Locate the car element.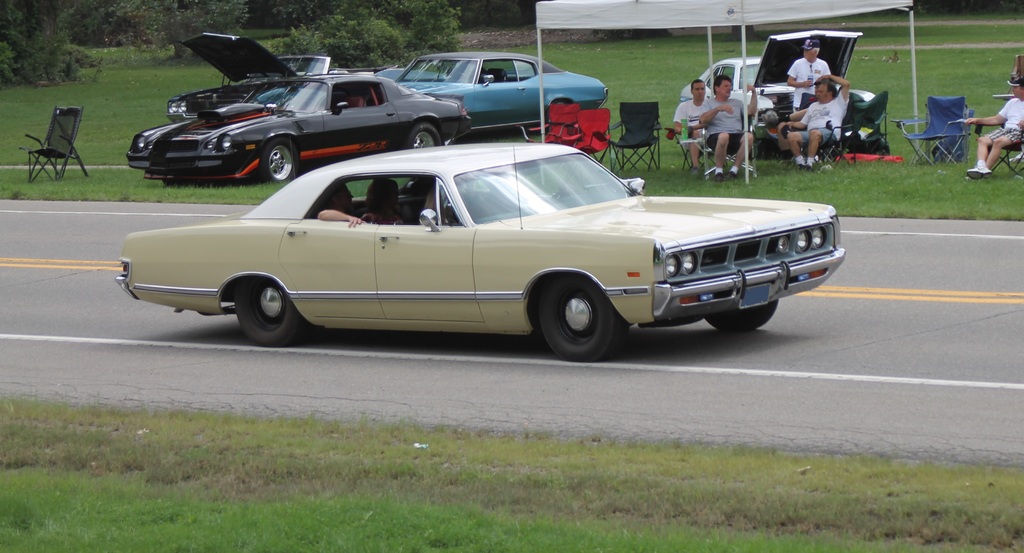
Element bbox: bbox=(394, 50, 609, 120).
